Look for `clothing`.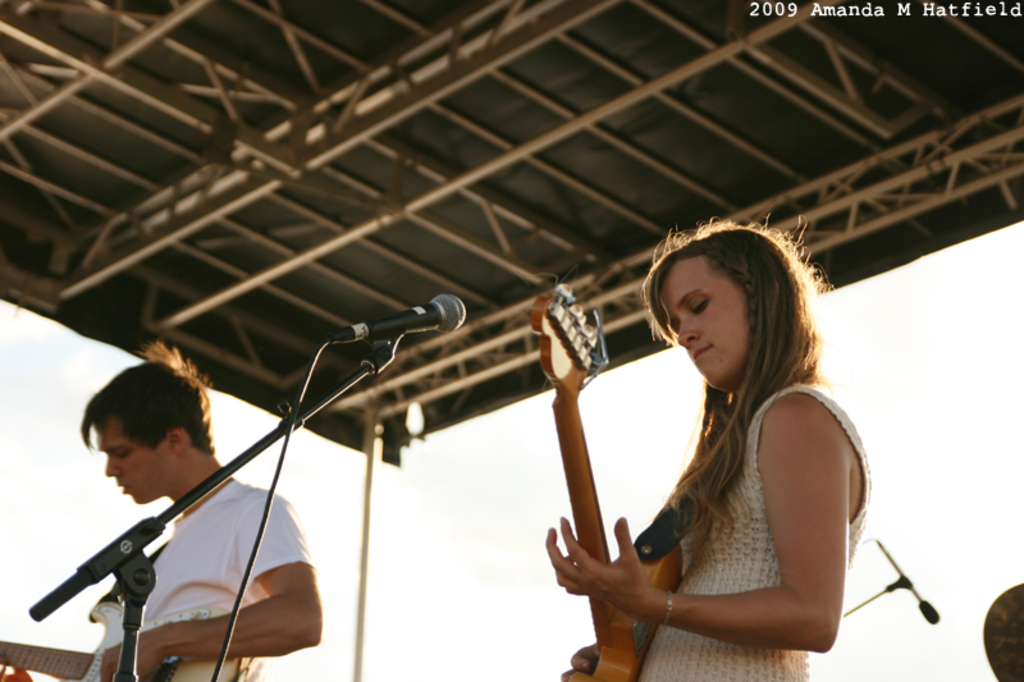
Found: 605,337,881,663.
